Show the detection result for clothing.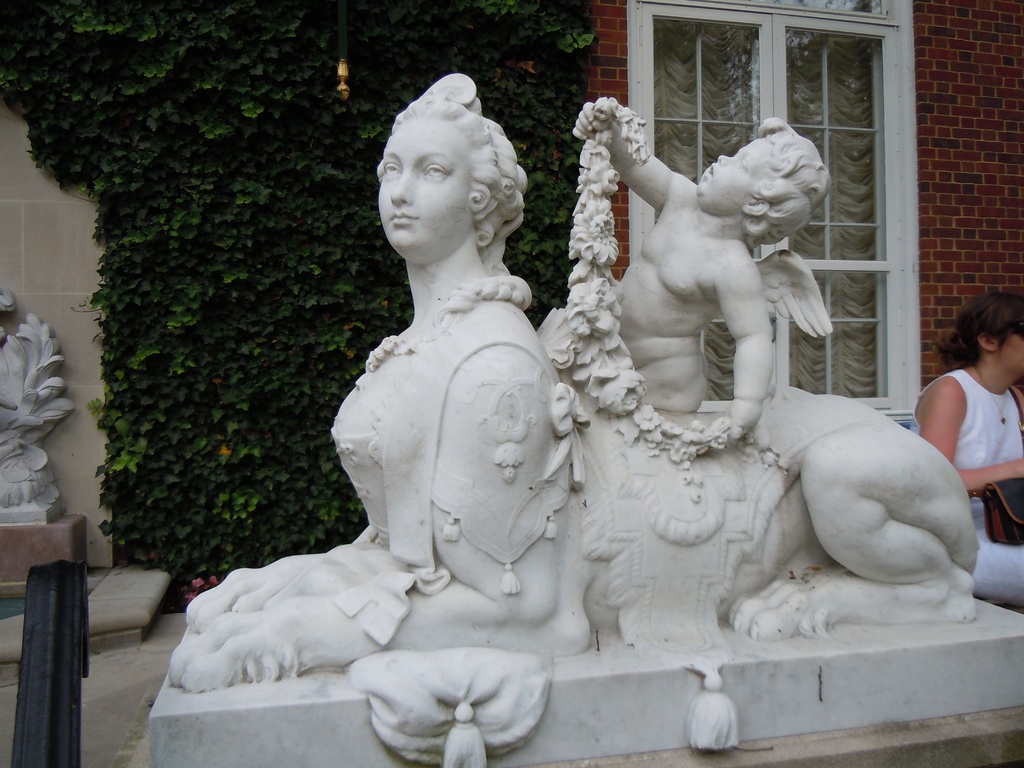
x1=913, y1=367, x2=1023, y2=614.
